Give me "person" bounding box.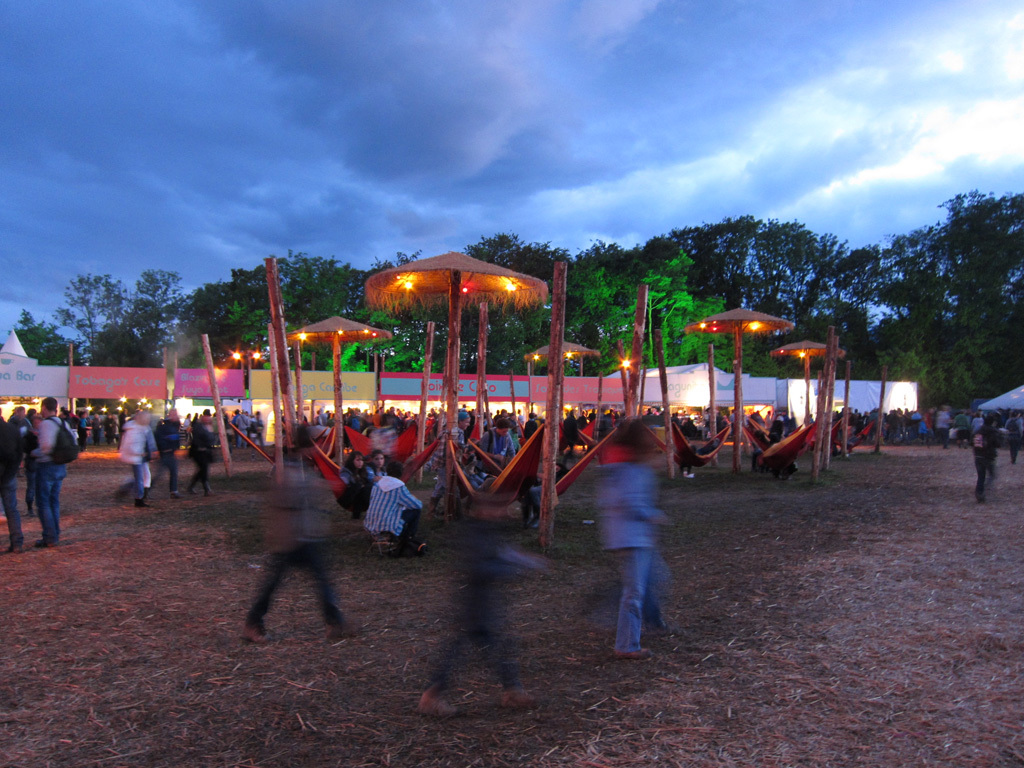
[417, 486, 557, 717].
